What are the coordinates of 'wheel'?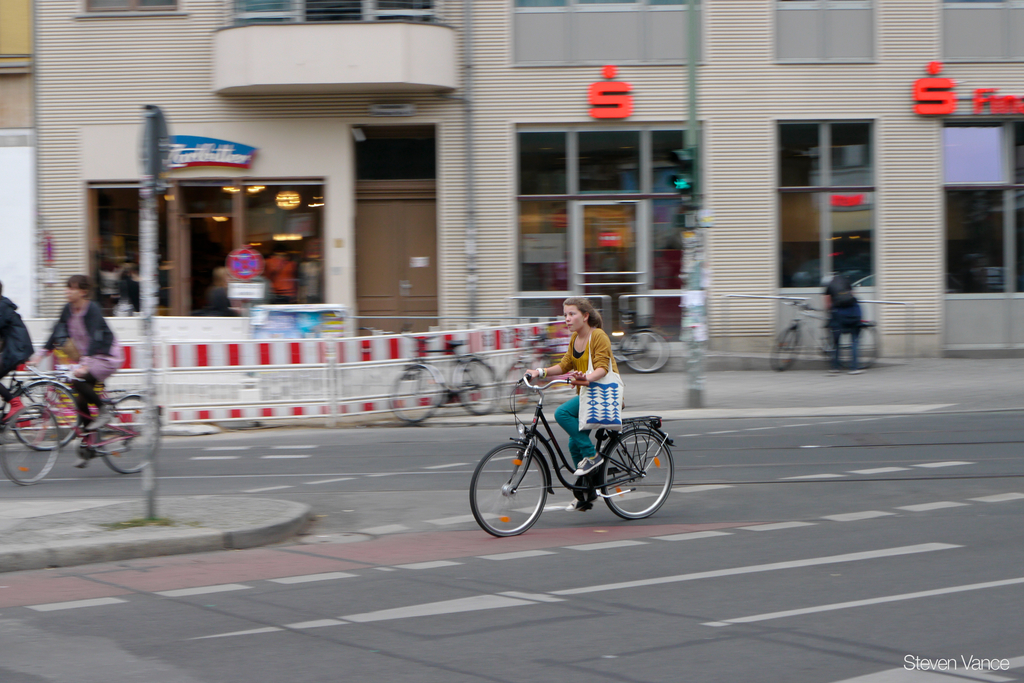
465 441 552 543.
